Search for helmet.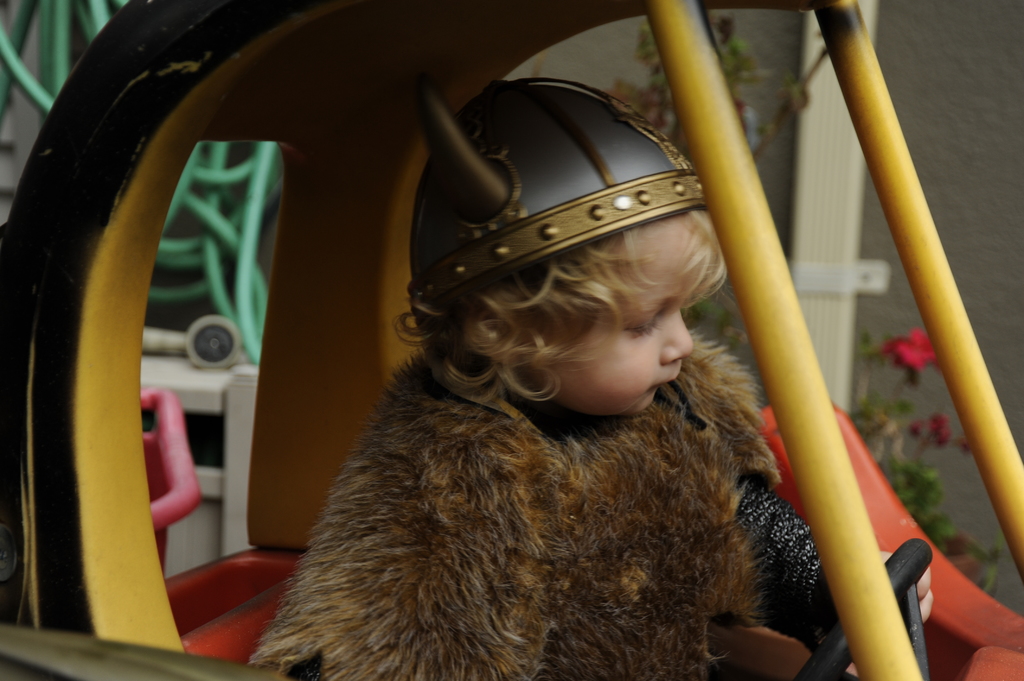
Found at l=415, t=93, r=711, b=335.
